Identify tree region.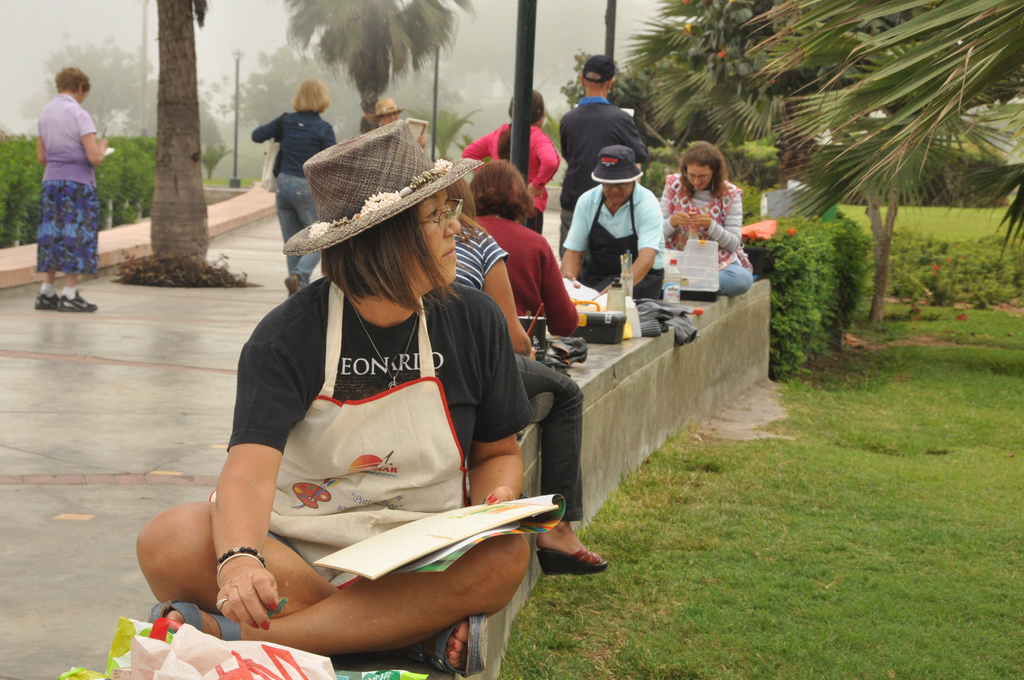
Region: locate(219, 38, 362, 152).
